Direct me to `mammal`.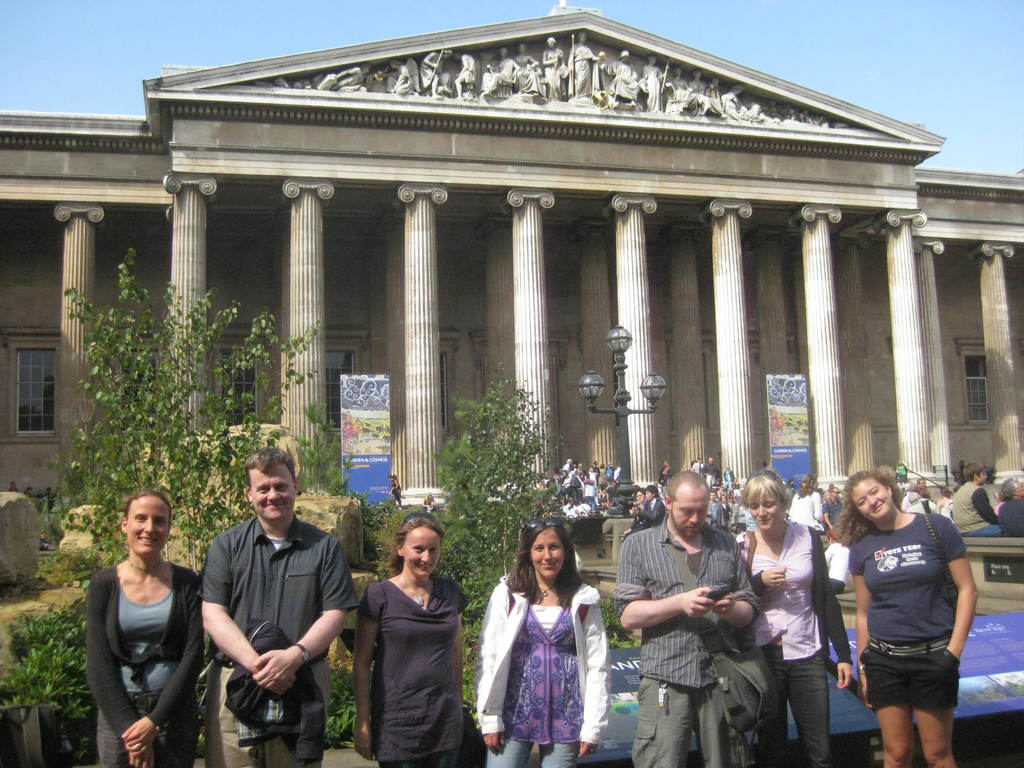
Direction: crop(821, 483, 841, 540).
